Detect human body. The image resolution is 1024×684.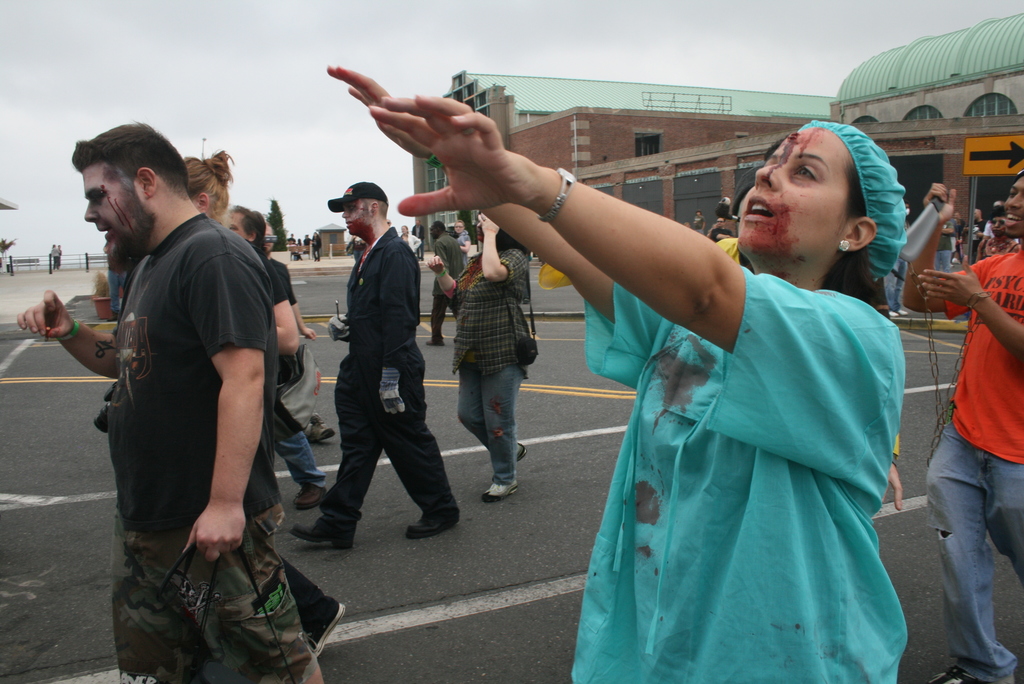
bbox(394, 223, 425, 254).
